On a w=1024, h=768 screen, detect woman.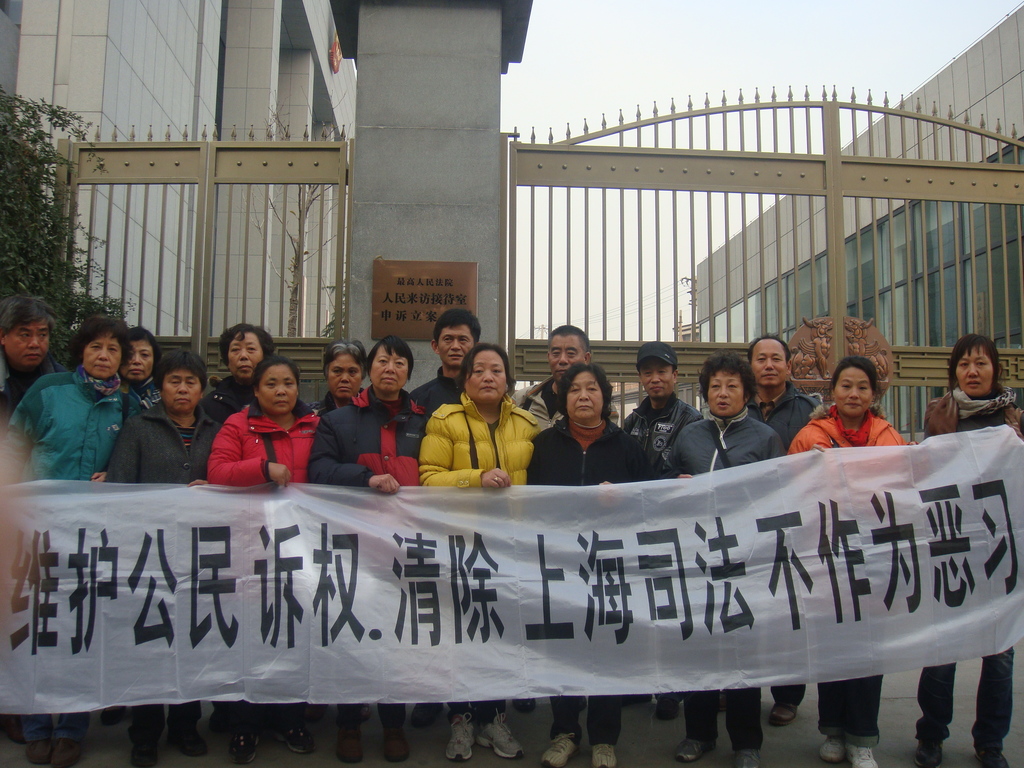
525, 361, 652, 767.
